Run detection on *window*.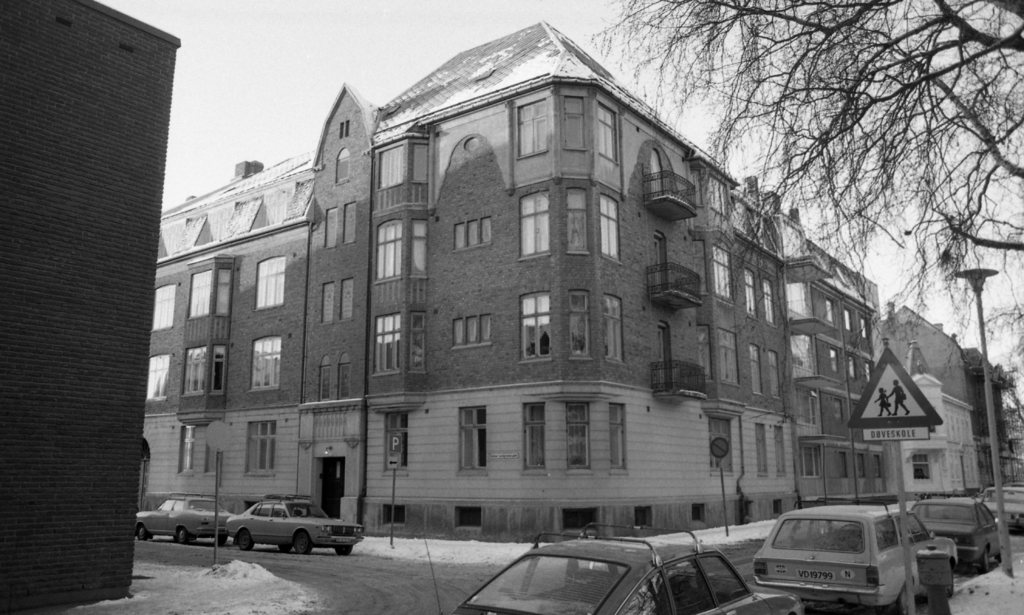
Result: 713:175:735:238.
